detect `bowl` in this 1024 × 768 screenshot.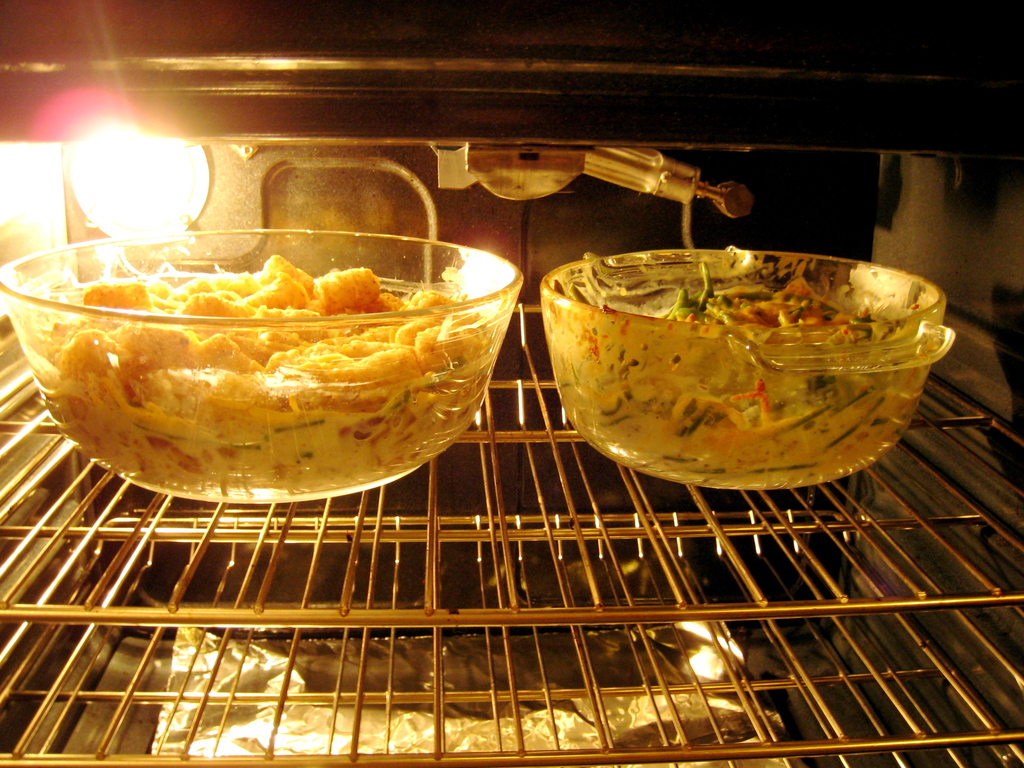
Detection: bbox=(512, 244, 952, 483).
